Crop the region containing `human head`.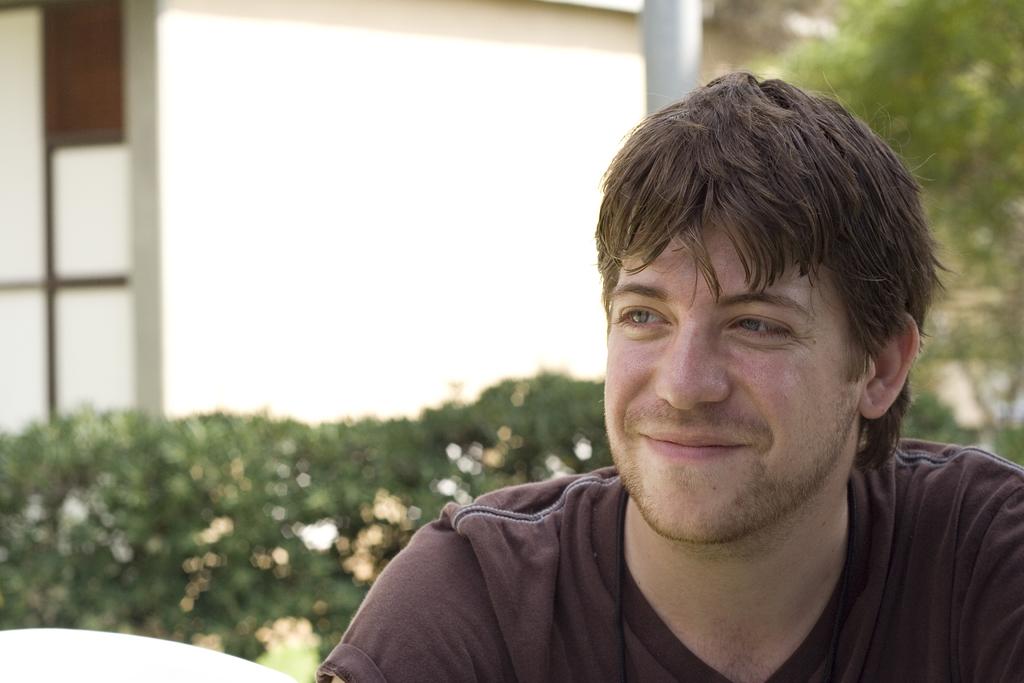
Crop region: 596 71 938 580.
